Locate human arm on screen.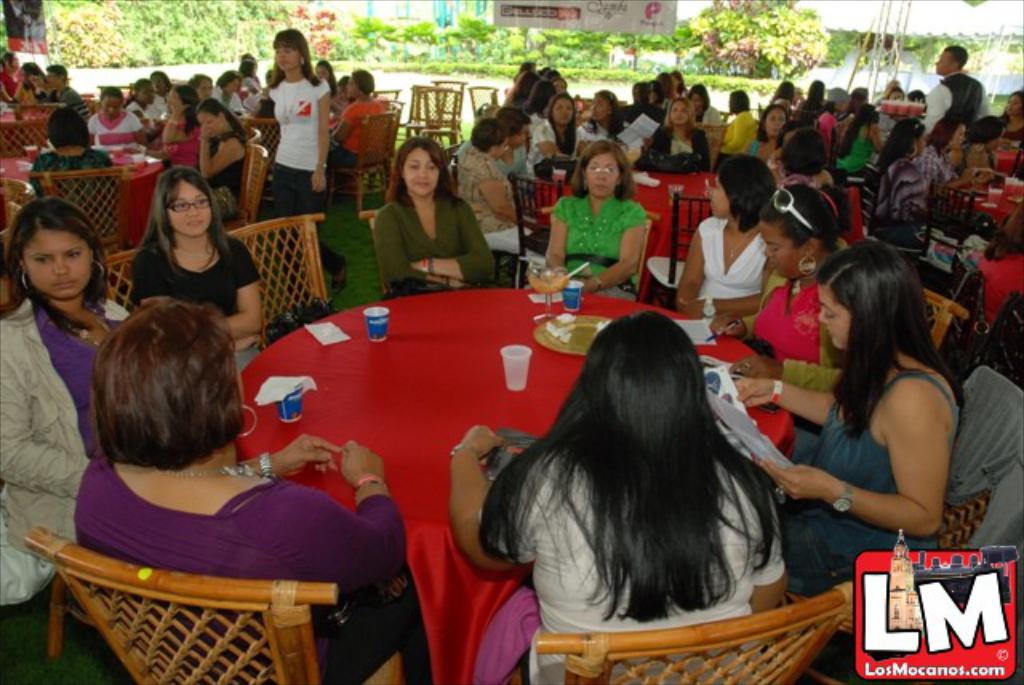
On screen at 958:162:994:184.
